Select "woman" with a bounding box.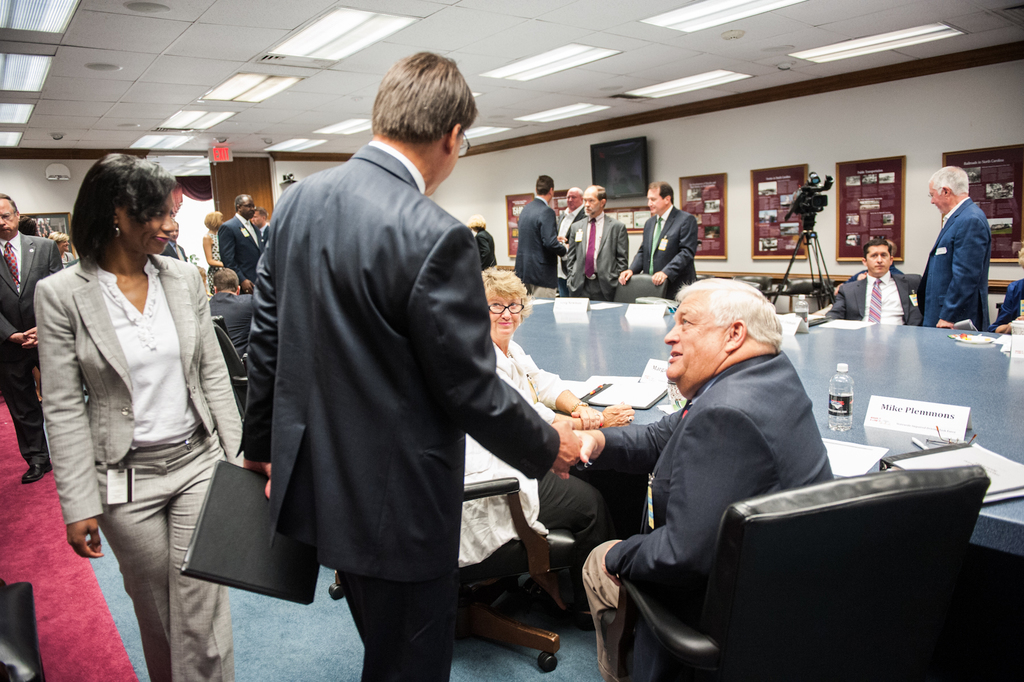
select_region(29, 158, 243, 650).
